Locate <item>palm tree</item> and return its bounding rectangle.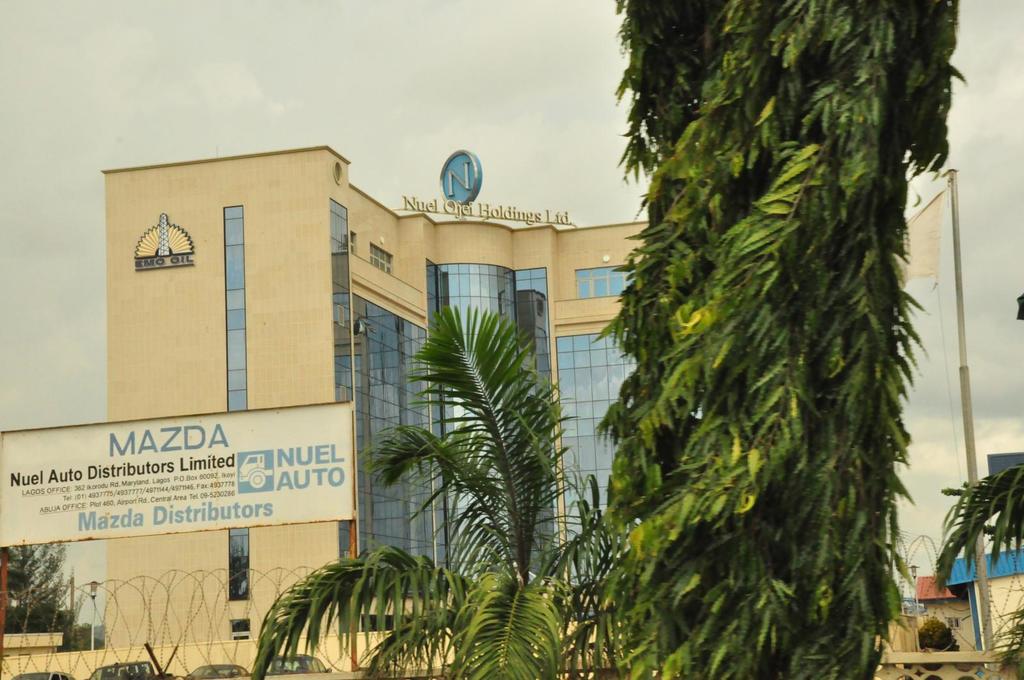
319, 554, 547, 660.
